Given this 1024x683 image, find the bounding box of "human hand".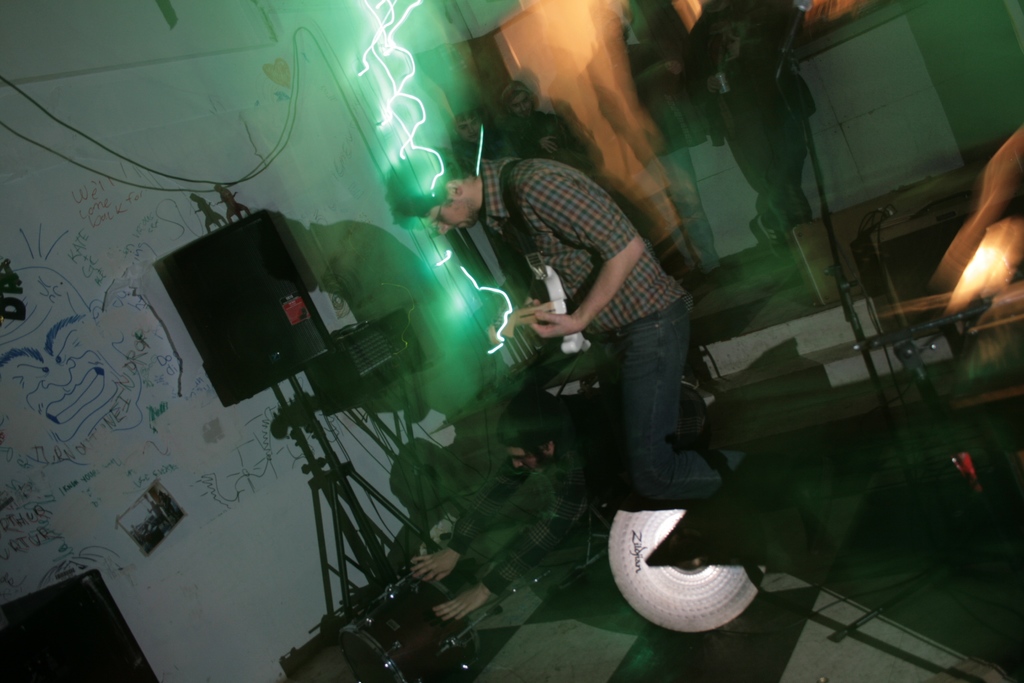
<box>540,136,559,158</box>.
